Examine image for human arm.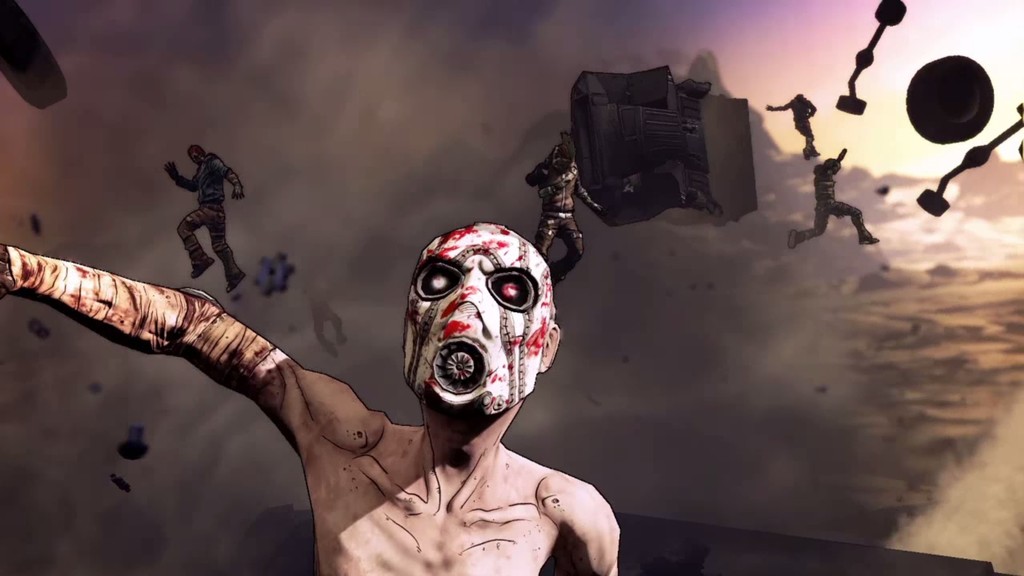
Examination result: bbox=(765, 97, 794, 112).
